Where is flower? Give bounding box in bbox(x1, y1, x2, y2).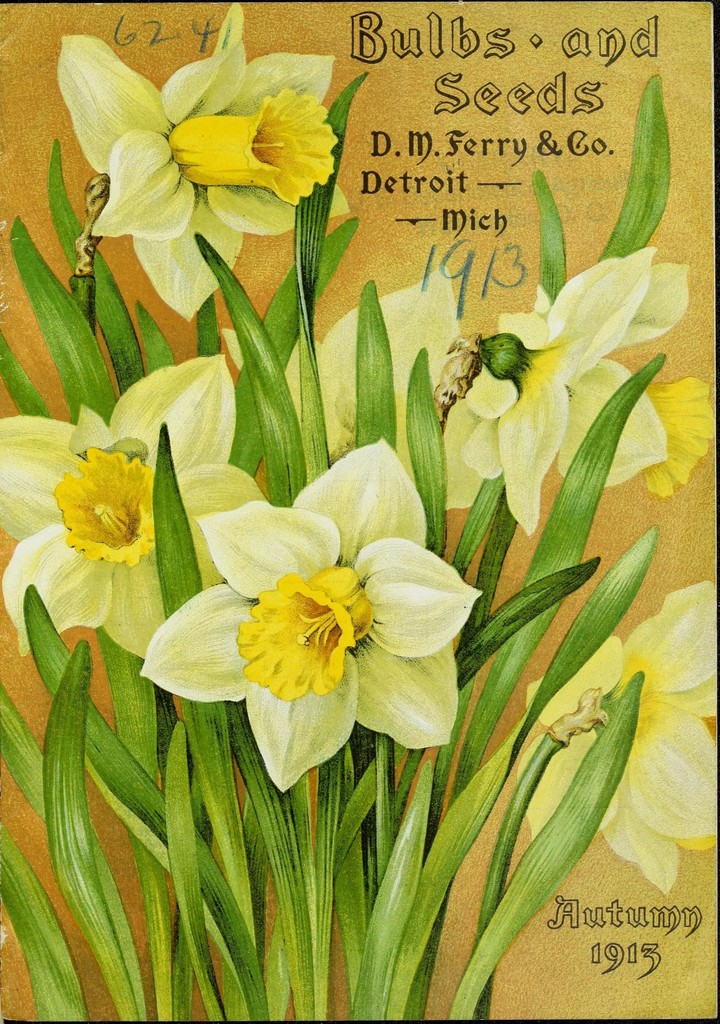
bbox(518, 577, 719, 899).
